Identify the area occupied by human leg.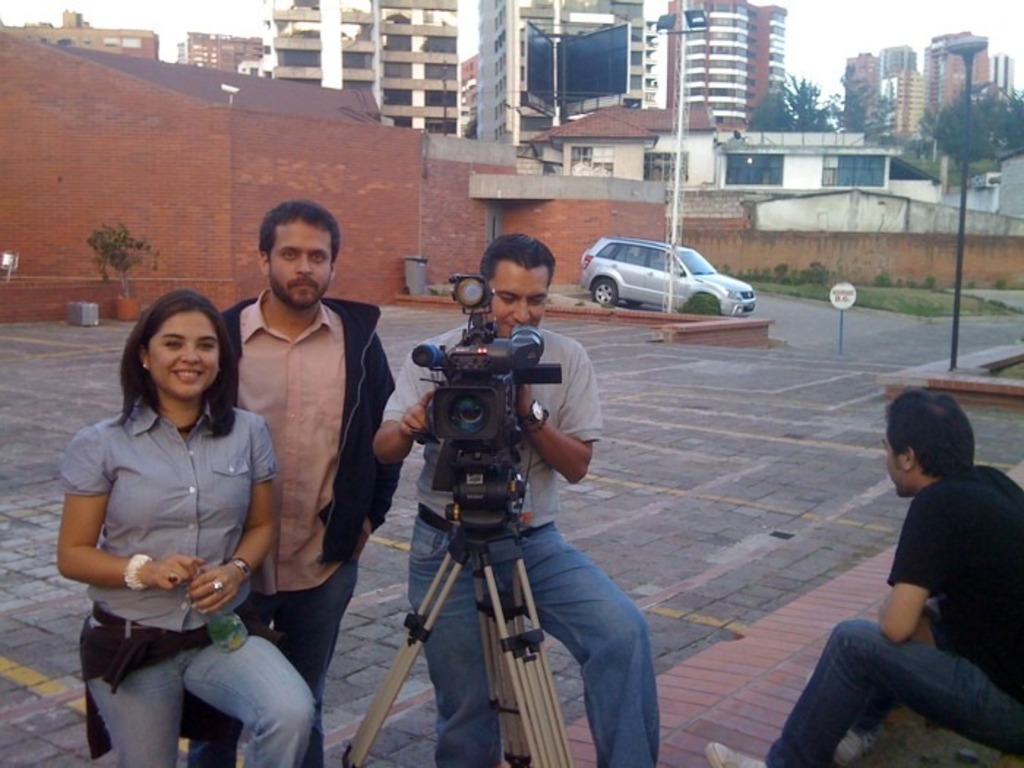
Area: 268 553 354 767.
